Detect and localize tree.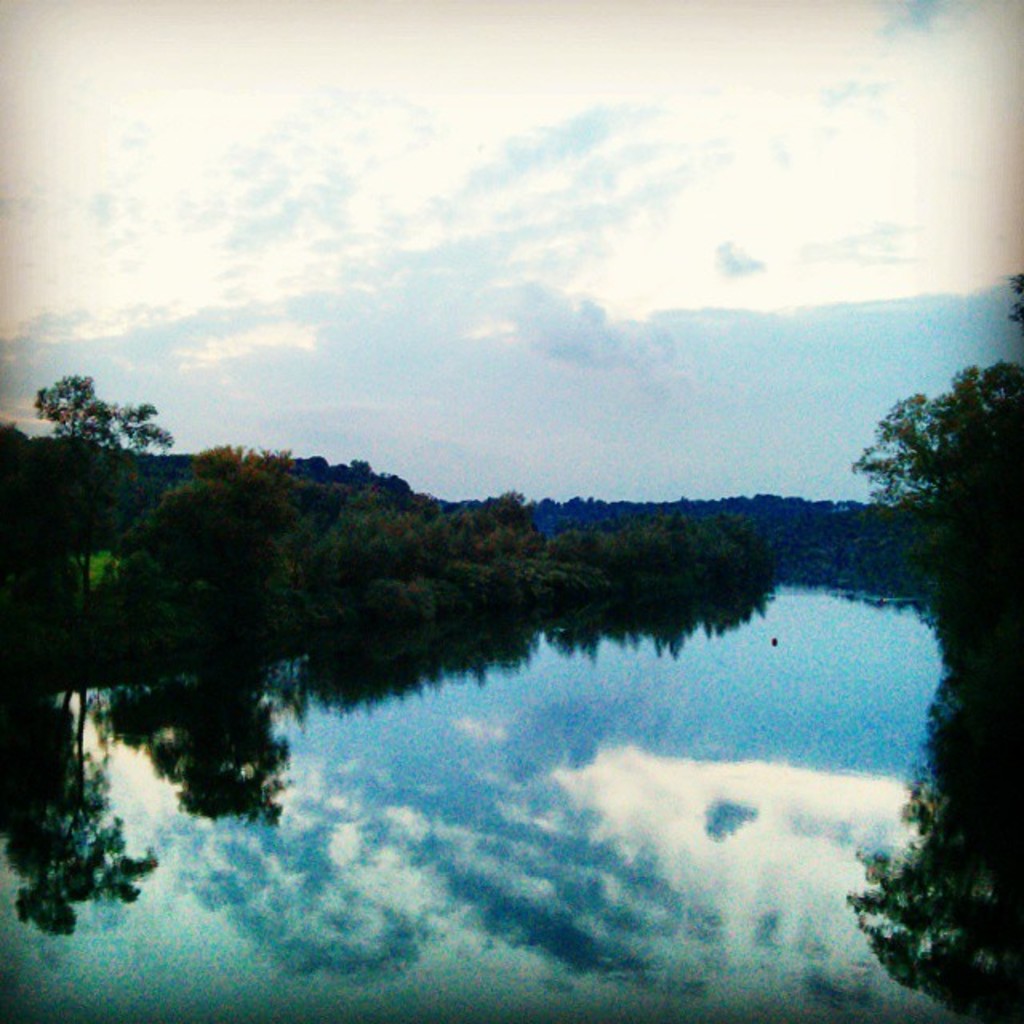
Localized at crop(835, 266, 1022, 973).
